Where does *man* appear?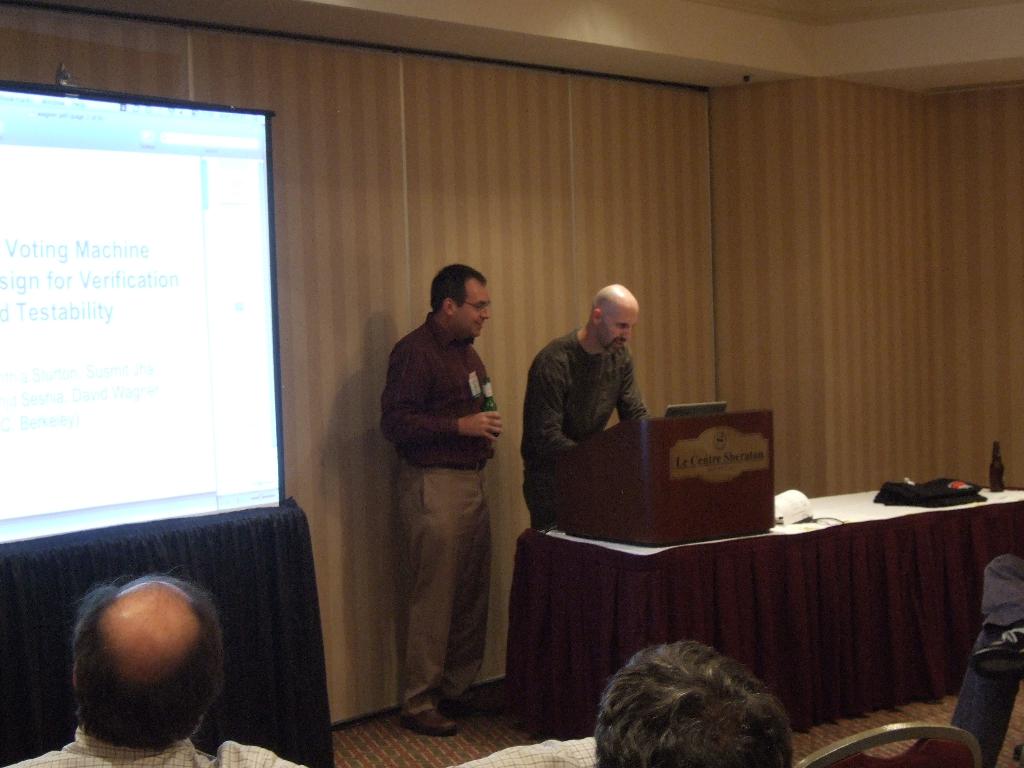
Appears at box=[360, 247, 527, 726].
